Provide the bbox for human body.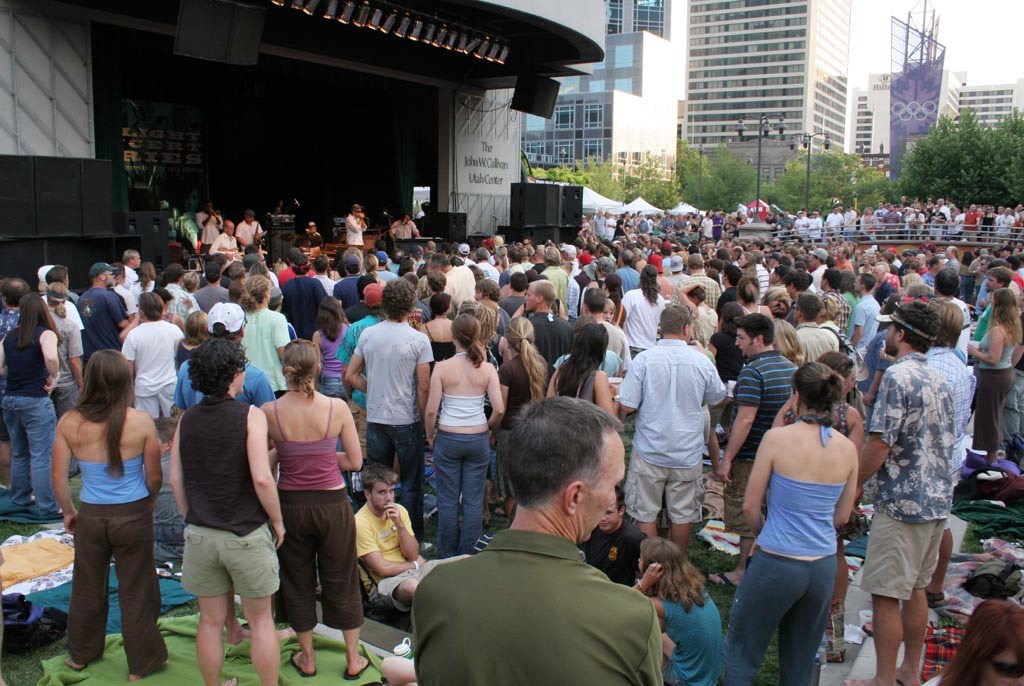
Rect(406, 394, 666, 685).
